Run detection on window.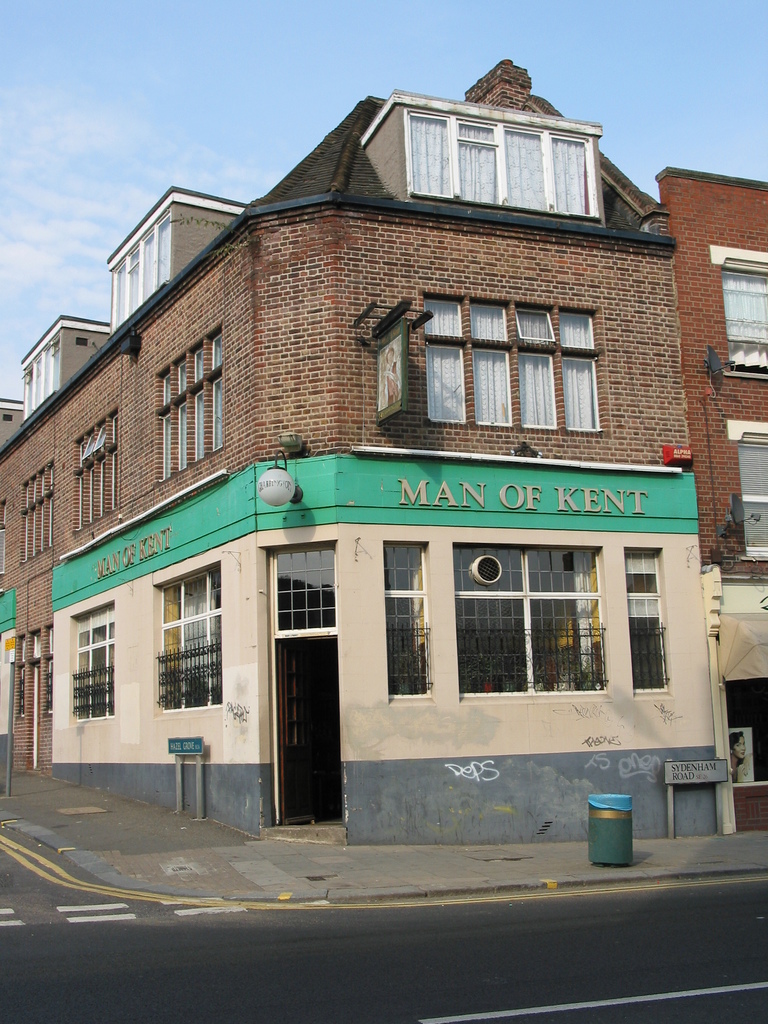
Result: 21,335,60,424.
